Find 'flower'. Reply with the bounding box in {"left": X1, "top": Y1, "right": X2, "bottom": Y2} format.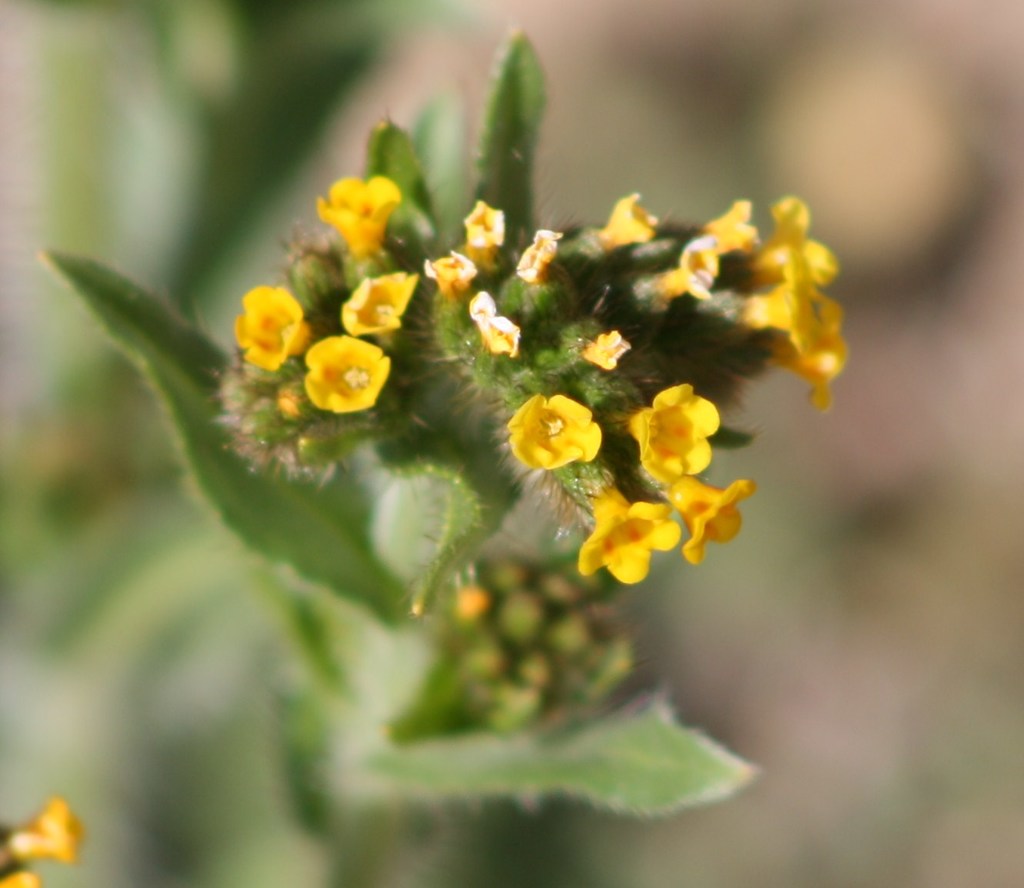
{"left": 232, "top": 280, "right": 310, "bottom": 373}.
